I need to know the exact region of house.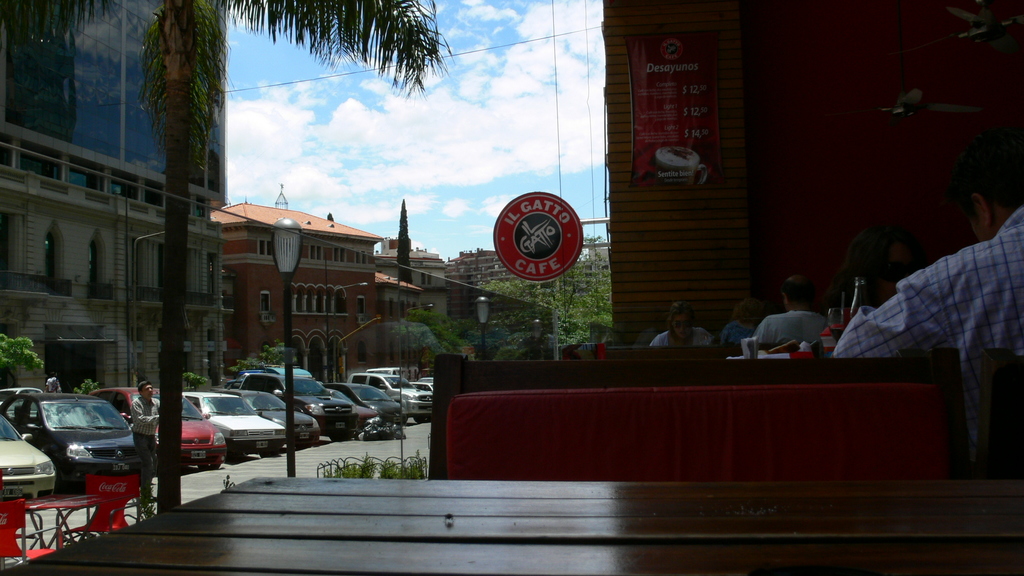
Region: detection(459, 233, 514, 371).
